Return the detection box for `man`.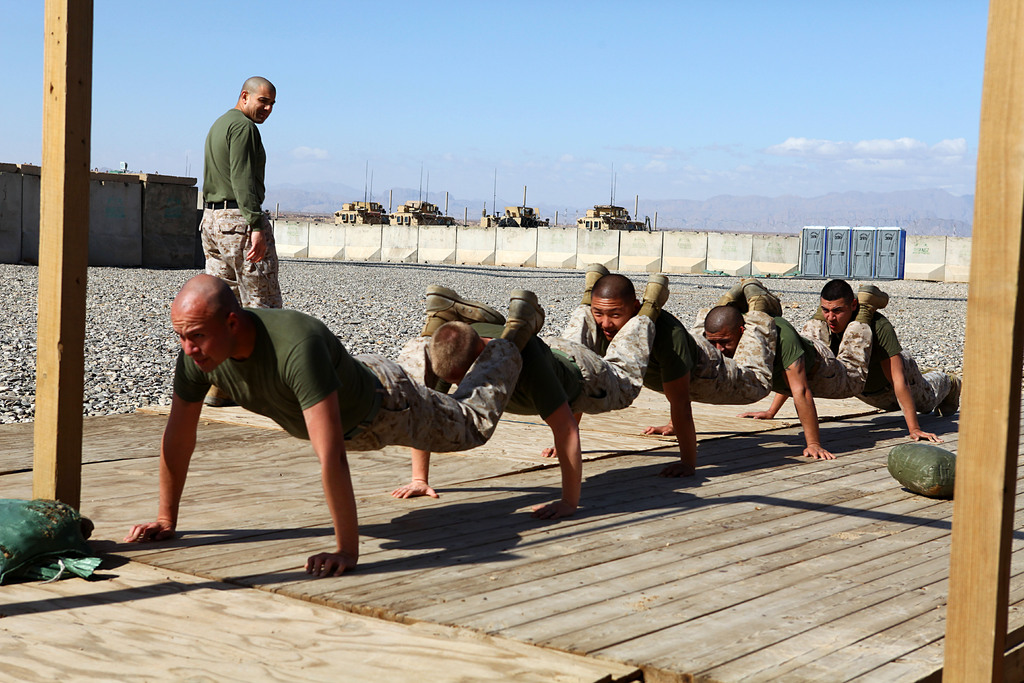
(x1=392, y1=279, x2=674, y2=533).
